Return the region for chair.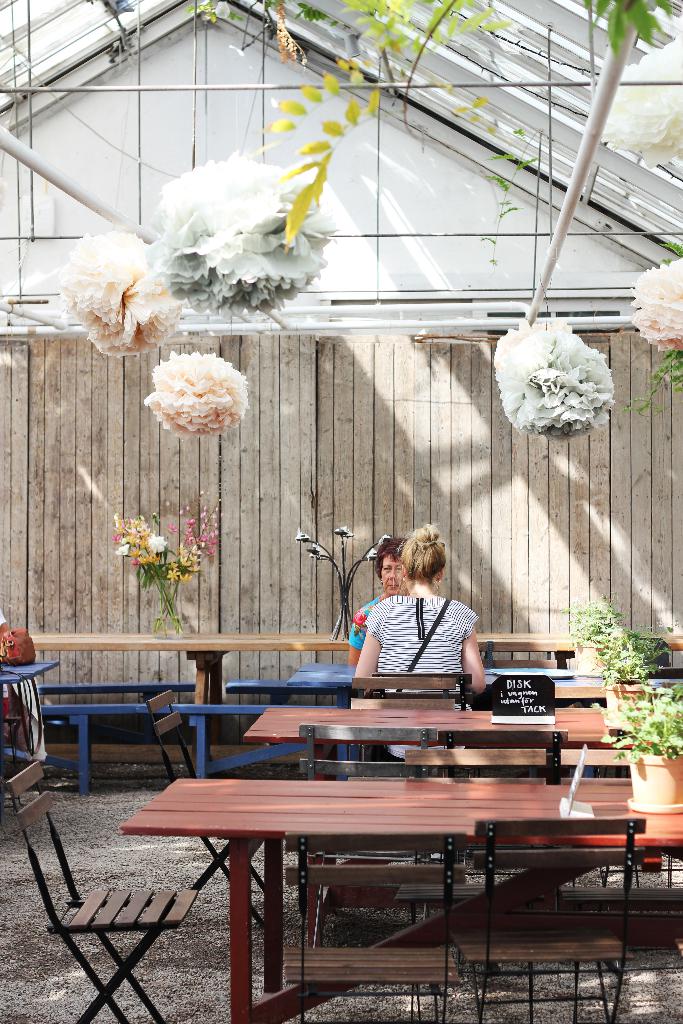
region(300, 724, 437, 931).
